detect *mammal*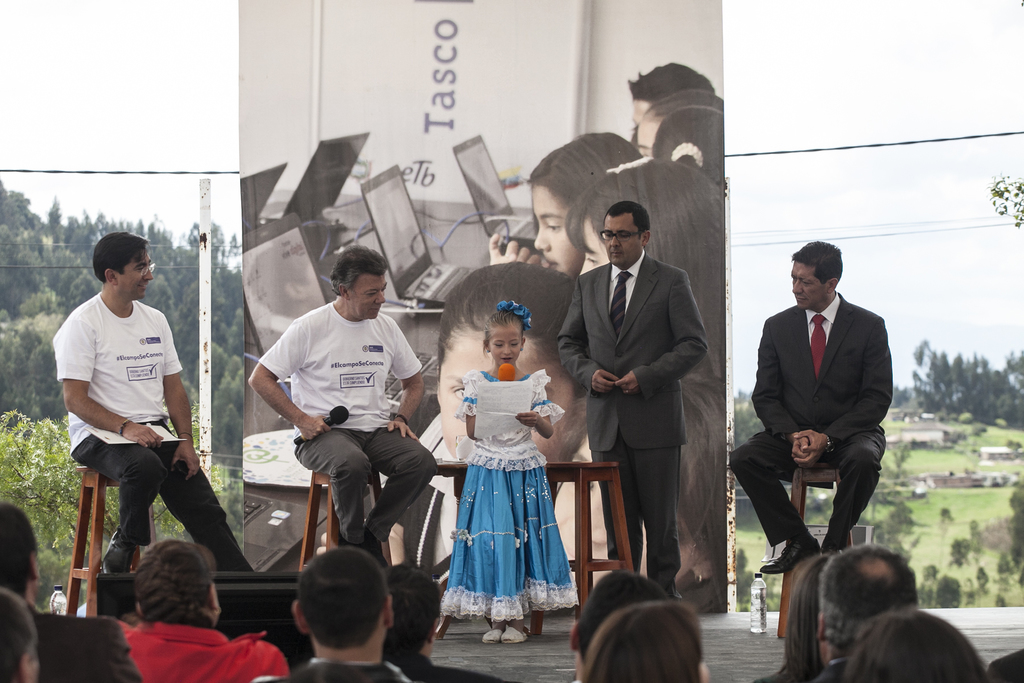
726 238 895 570
